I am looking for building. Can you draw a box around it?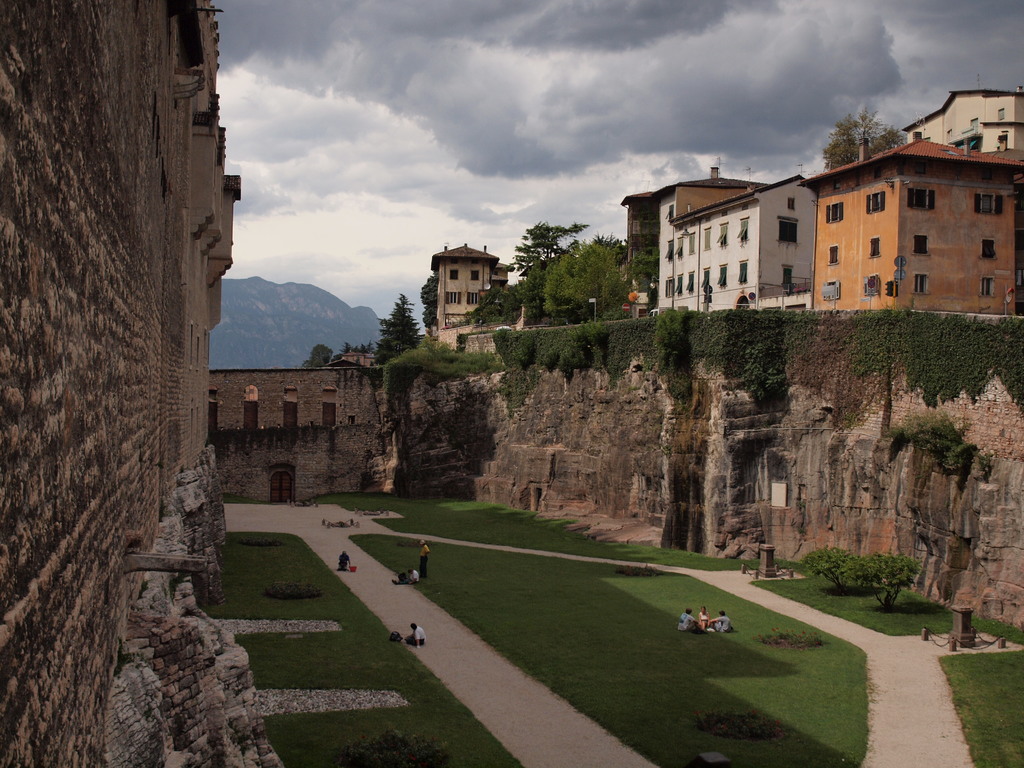
Sure, the bounding box is <box>0,1,276,767</box>.
